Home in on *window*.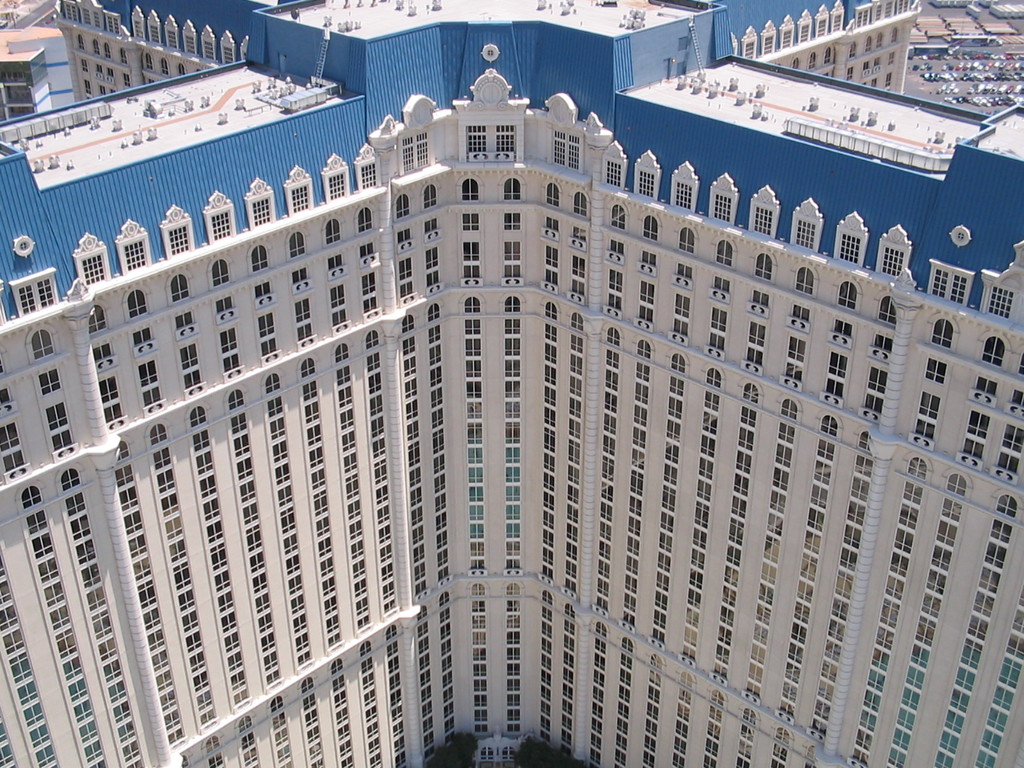
Homed in at pyautogui.locateOnScreen(764, 534, 780, 566).
